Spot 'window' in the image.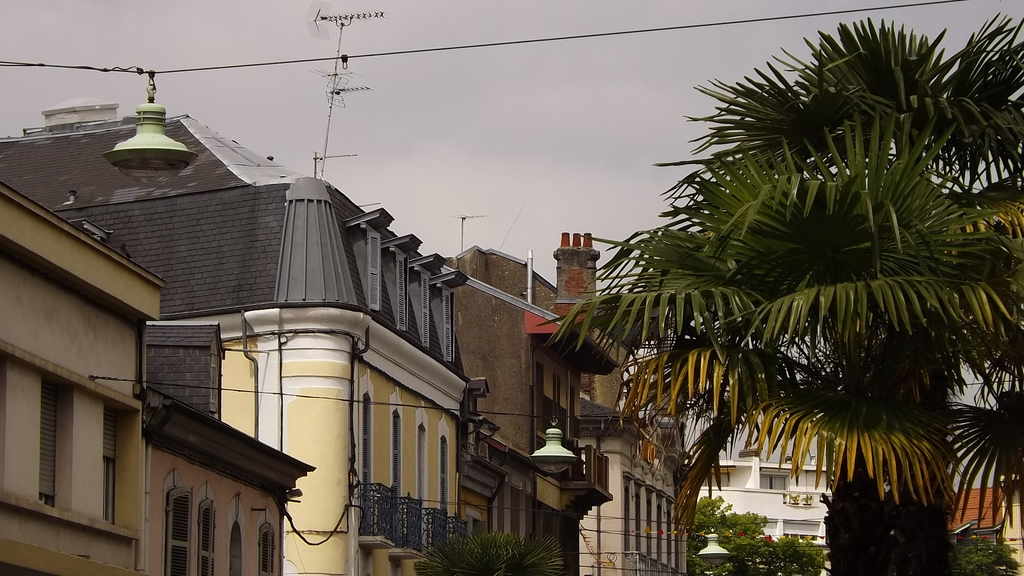
'window' found at region(438, 431, 452, 520).
